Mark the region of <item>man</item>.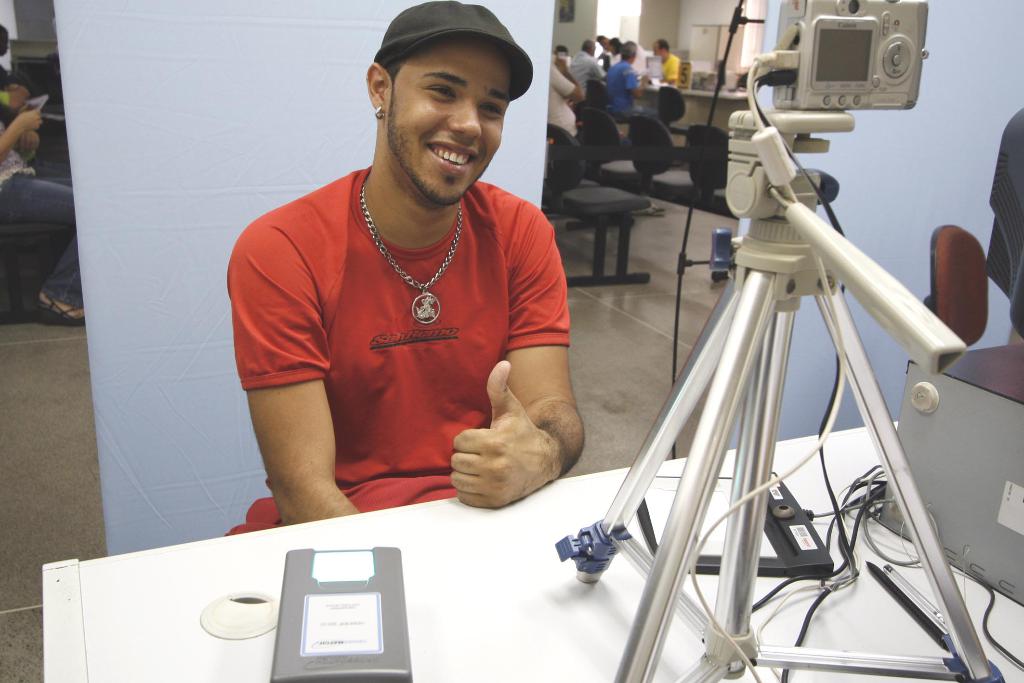
Region: detection(235, 3, 611, 574).
